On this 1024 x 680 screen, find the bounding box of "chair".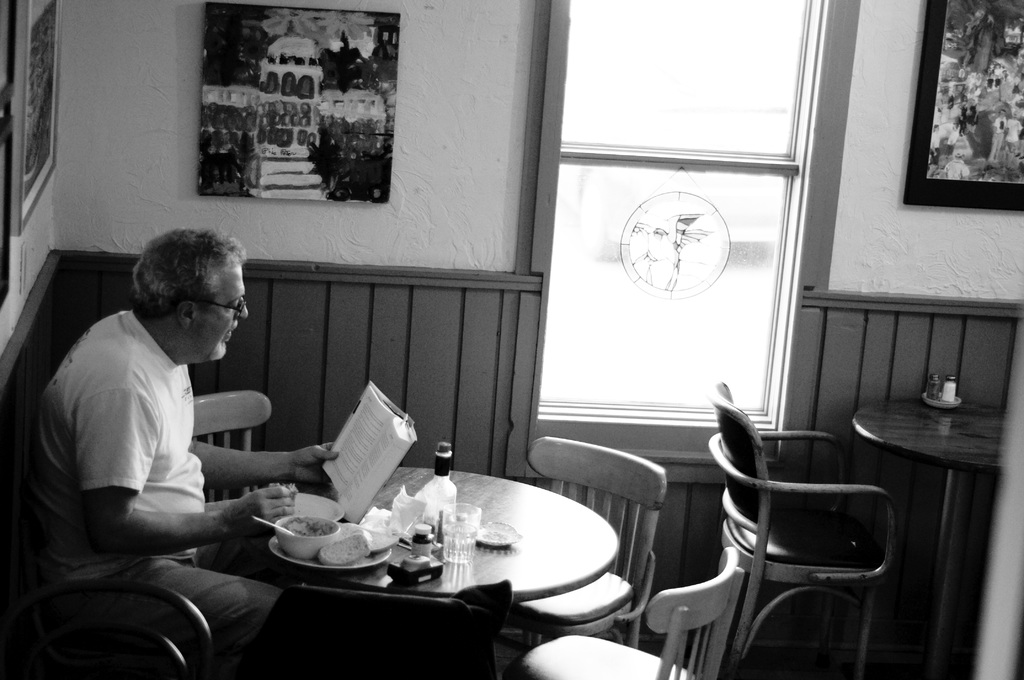
Bounding box: x1=193, y1=397, x2=273, y2=542.
